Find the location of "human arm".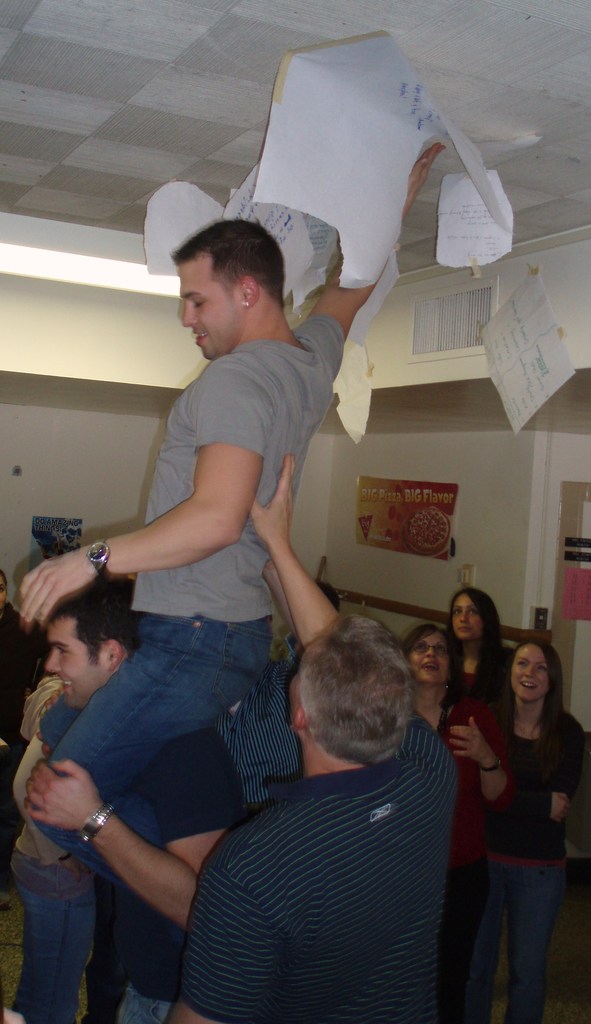
Location: <box>498,785,572,816</box>.
